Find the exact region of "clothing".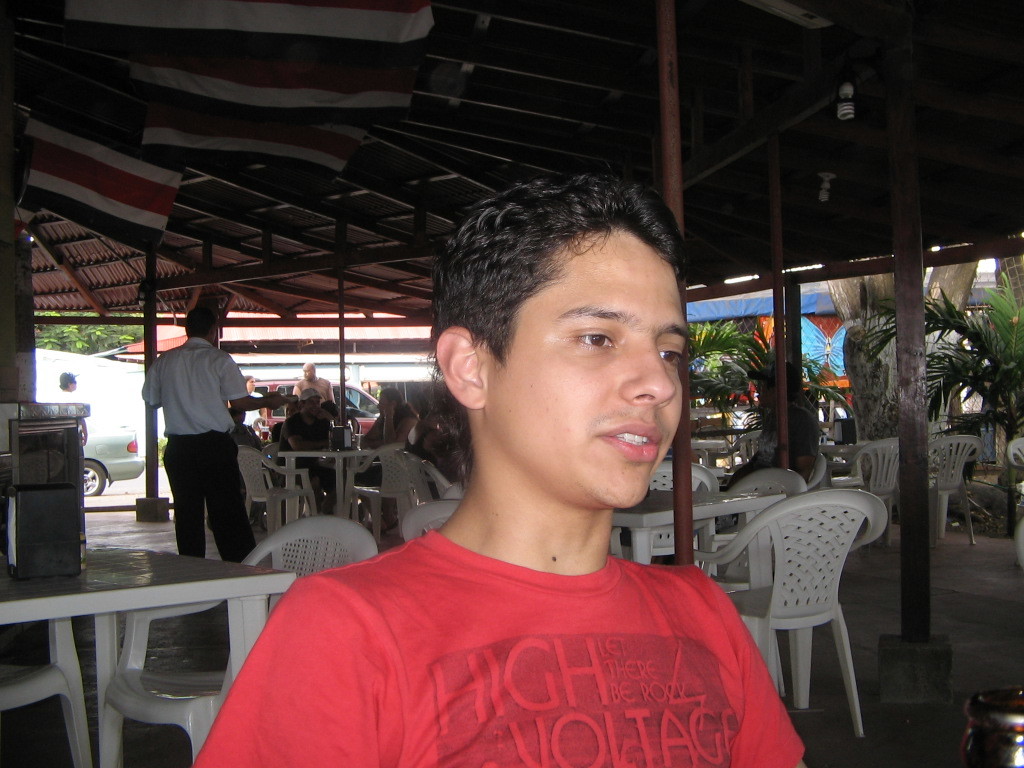
Exact region: (left=137, top=330, right=256, bottom=561).
